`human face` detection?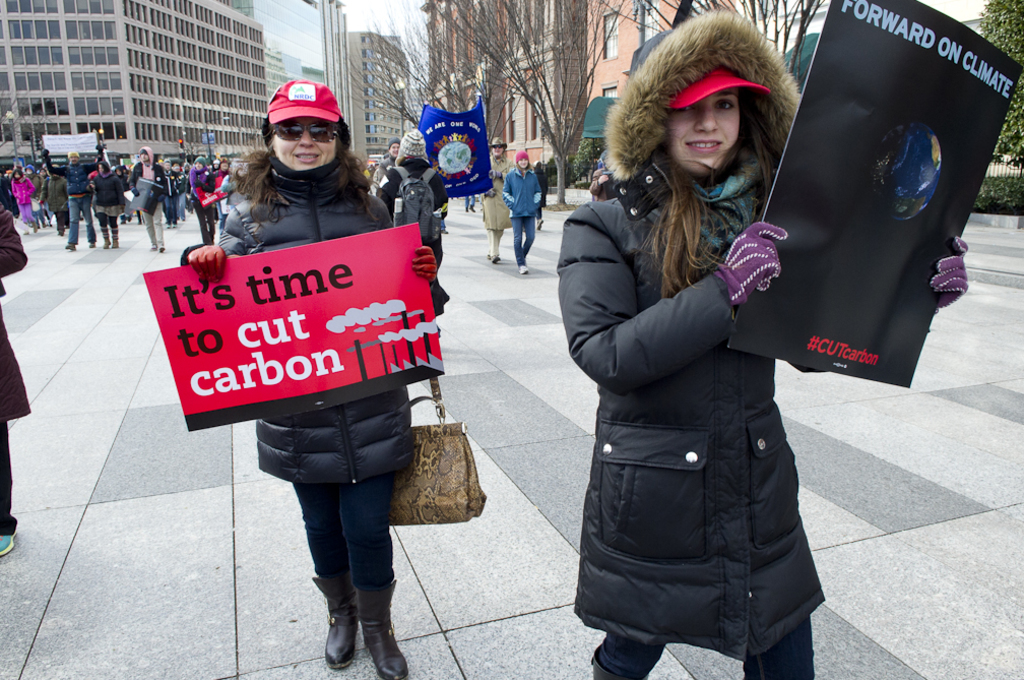
box=[220, 160, 228, 170]
